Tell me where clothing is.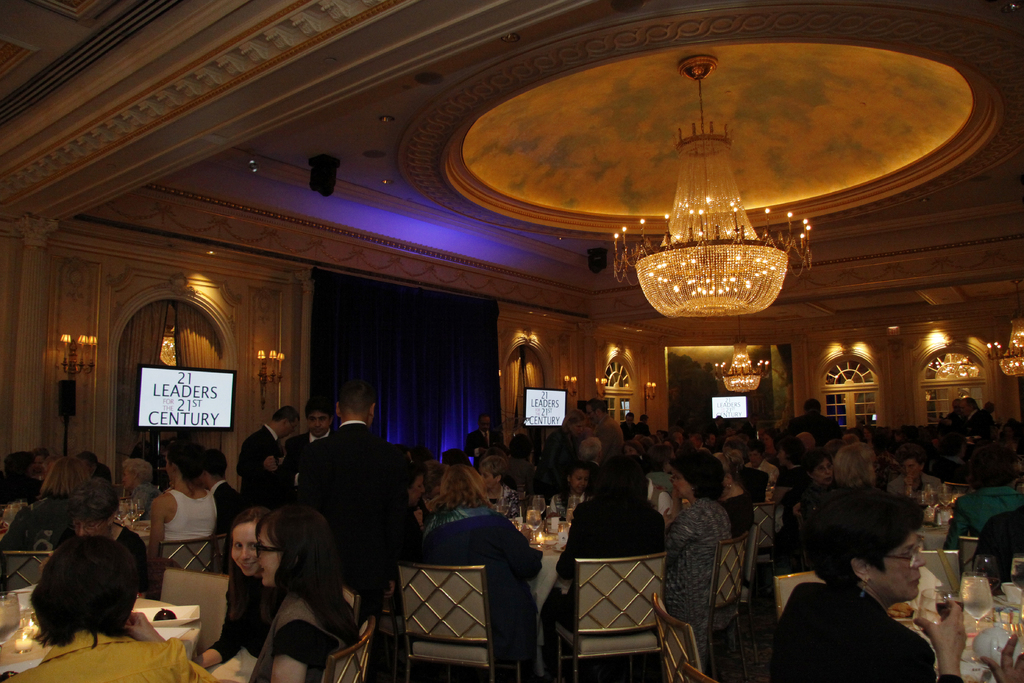
clothing is at {"left": 291, "top": 420, "right": 410, "bottom": 604}.
